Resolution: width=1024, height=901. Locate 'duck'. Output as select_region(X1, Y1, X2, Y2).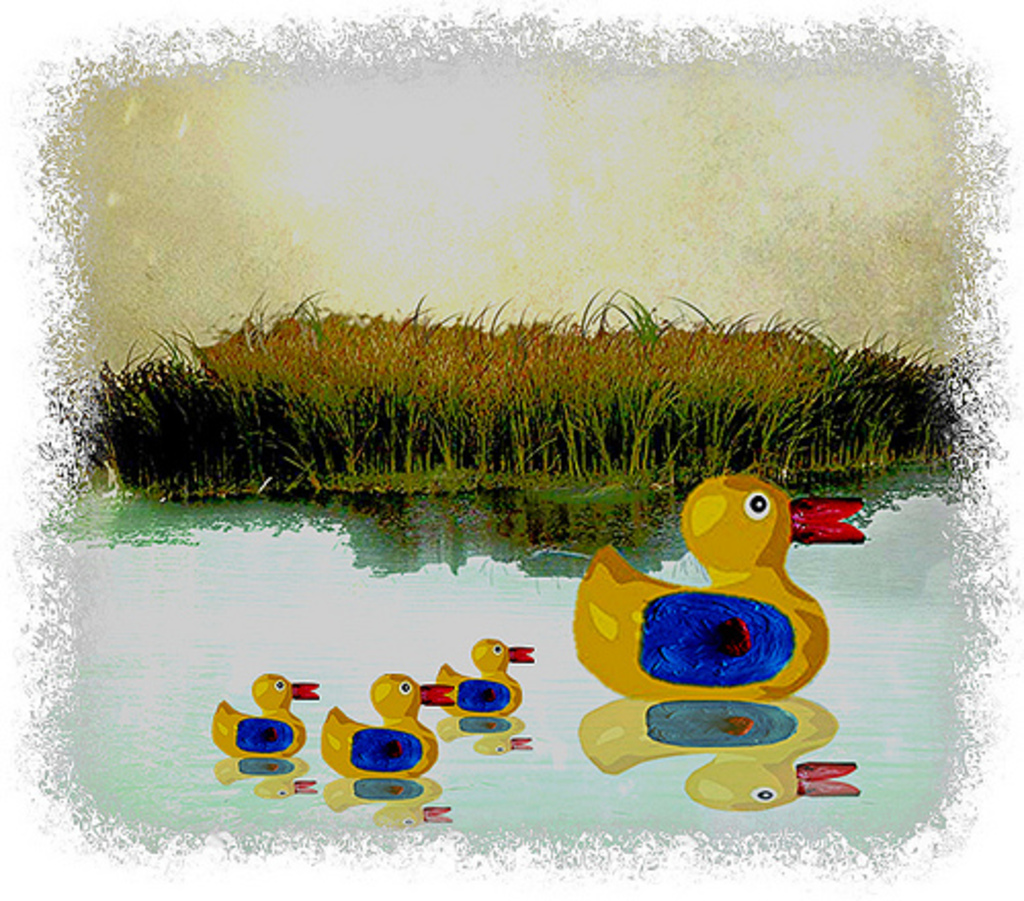
select_region(428, 635, 541, 717).
